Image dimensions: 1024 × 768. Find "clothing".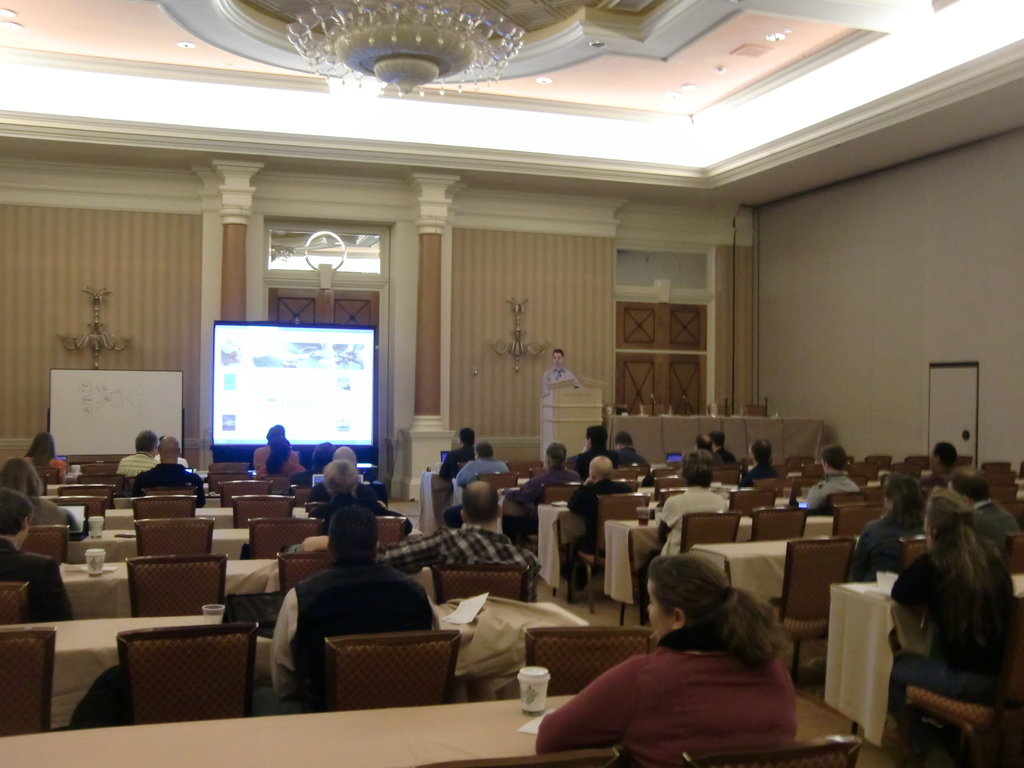
[116,452,157,480].
